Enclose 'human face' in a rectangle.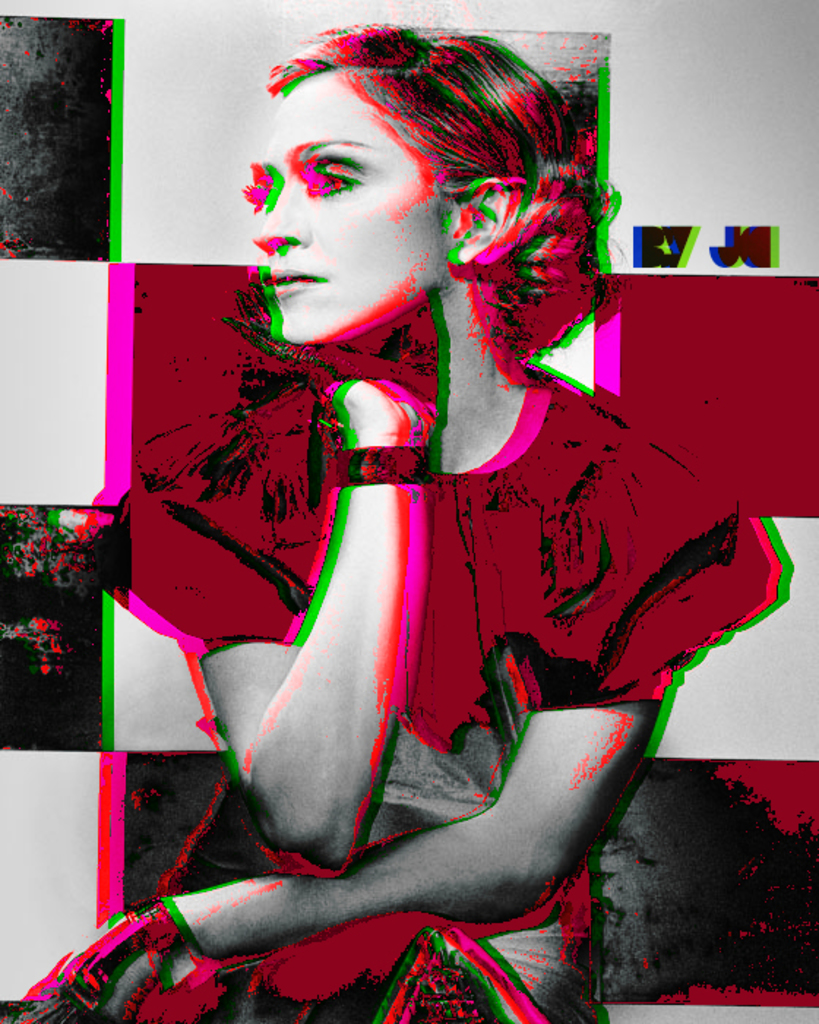
(x1=254, y1=66, x2=481, y2=344).
